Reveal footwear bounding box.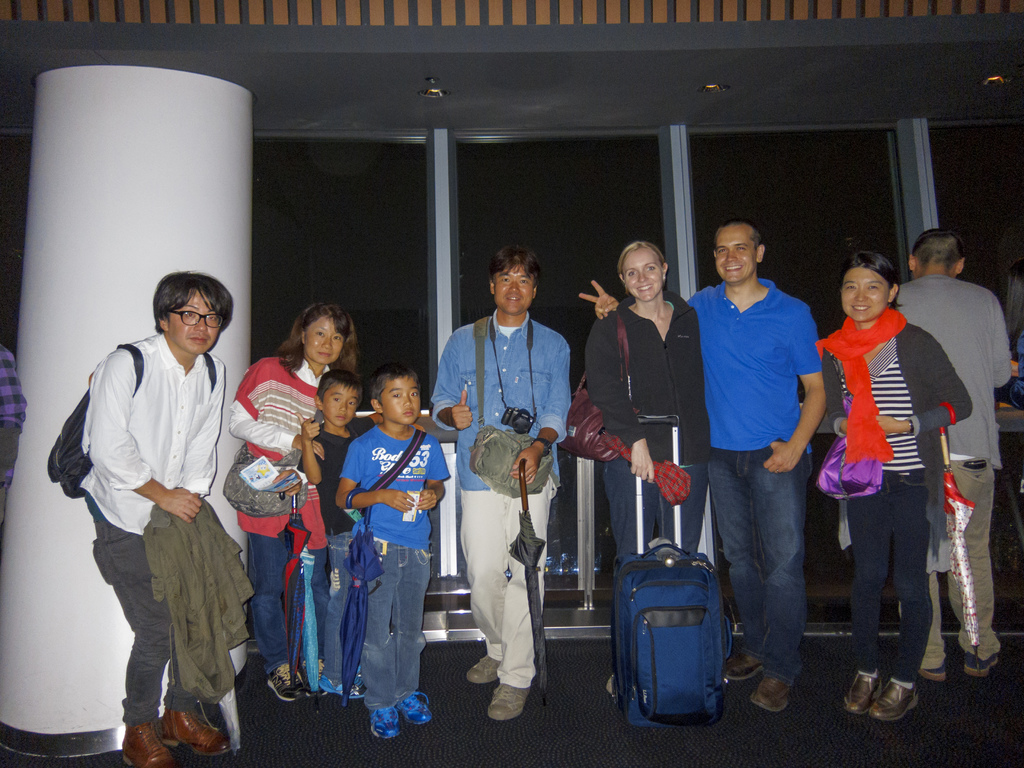
Revealed: region(160, 708, 237, 759).
